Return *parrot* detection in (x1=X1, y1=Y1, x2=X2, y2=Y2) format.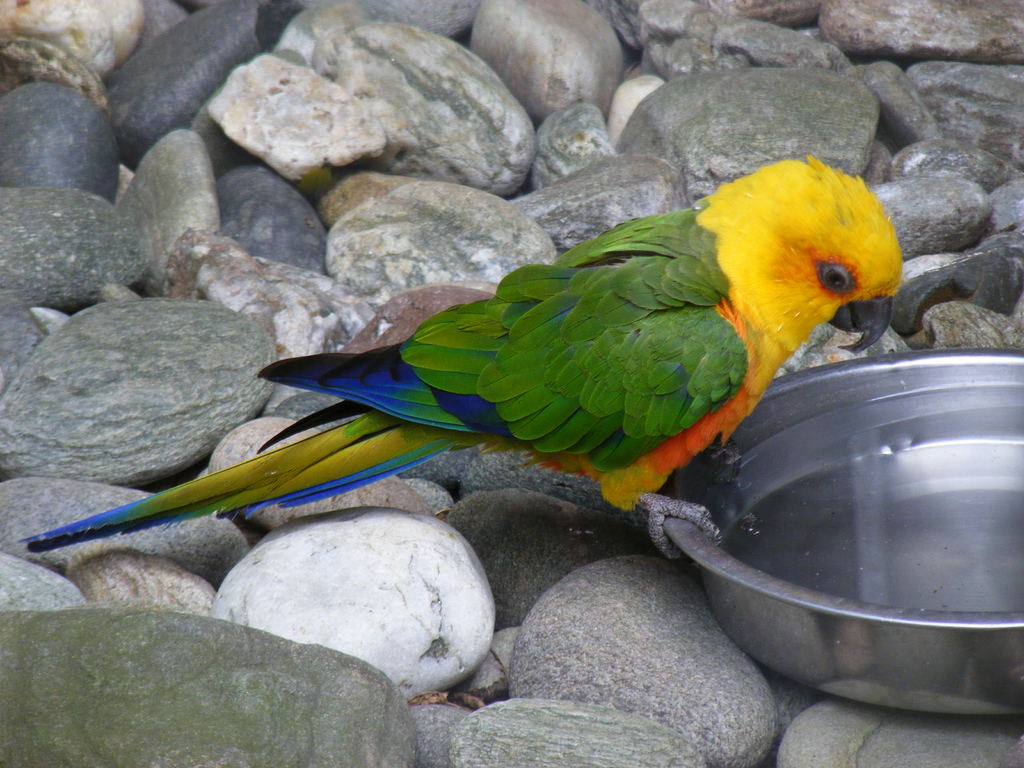
(x1=17, y1=155, x2=902, y2=557).
